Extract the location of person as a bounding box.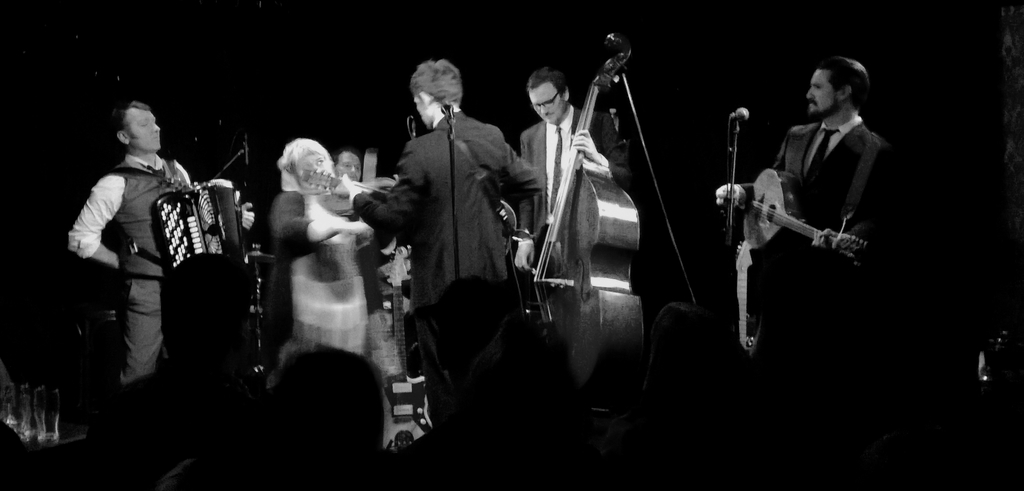
x1=58, y1=96, x2=212, y2=419.
